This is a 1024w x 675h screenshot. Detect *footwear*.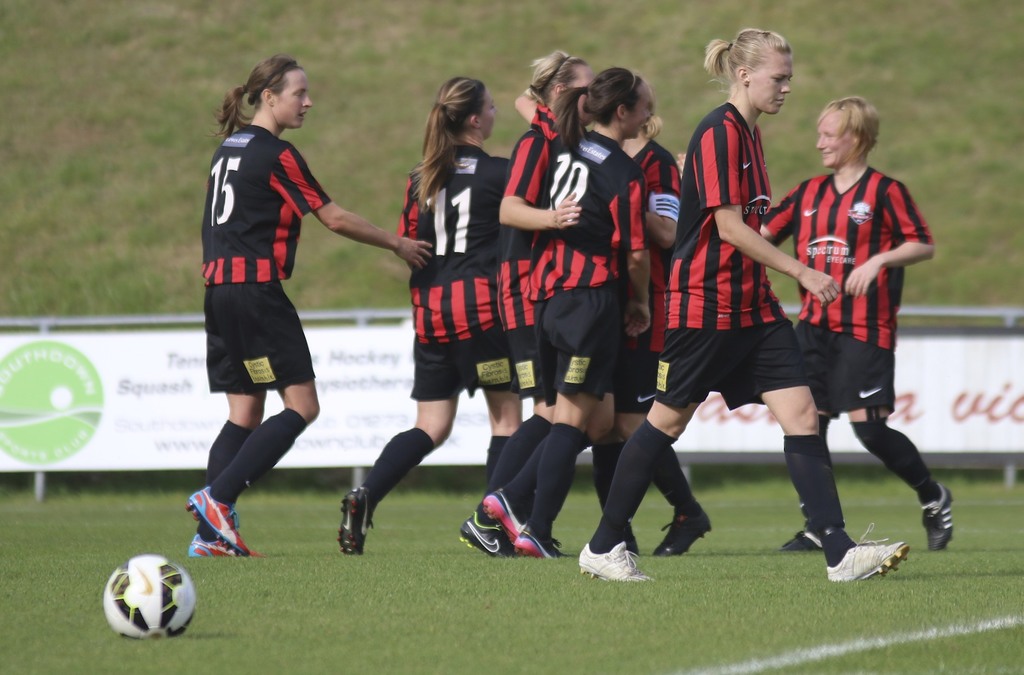
l=461, t=514, r=513, b=563.
